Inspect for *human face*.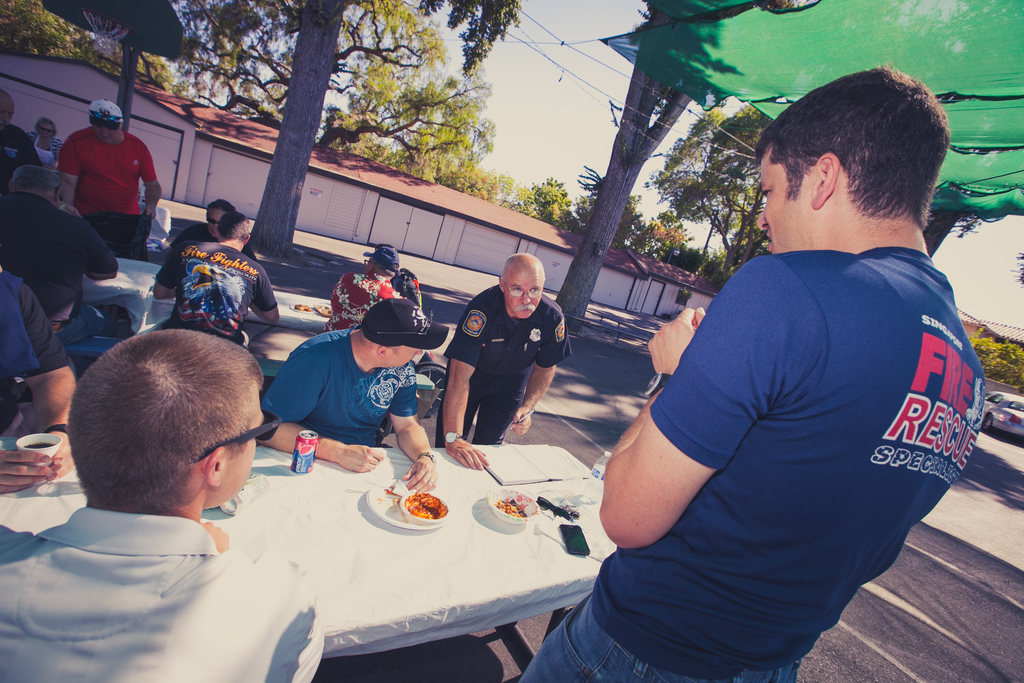
Inspection: rect(231, 393, 277, 499).
